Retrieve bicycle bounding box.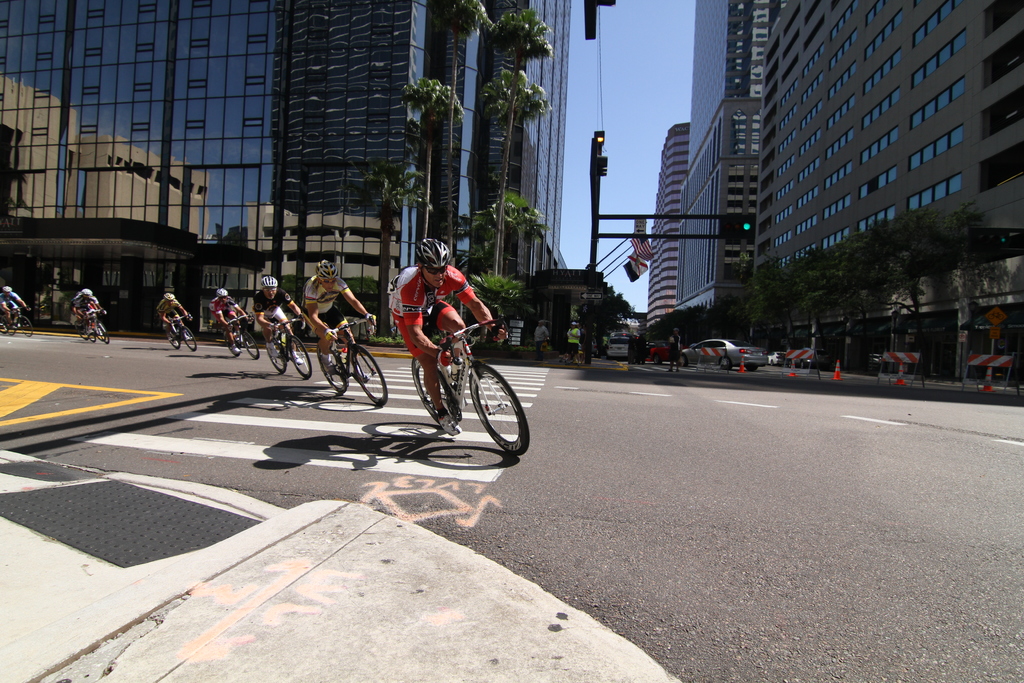
Bounding box: locate(79, 310, 111, 342).
